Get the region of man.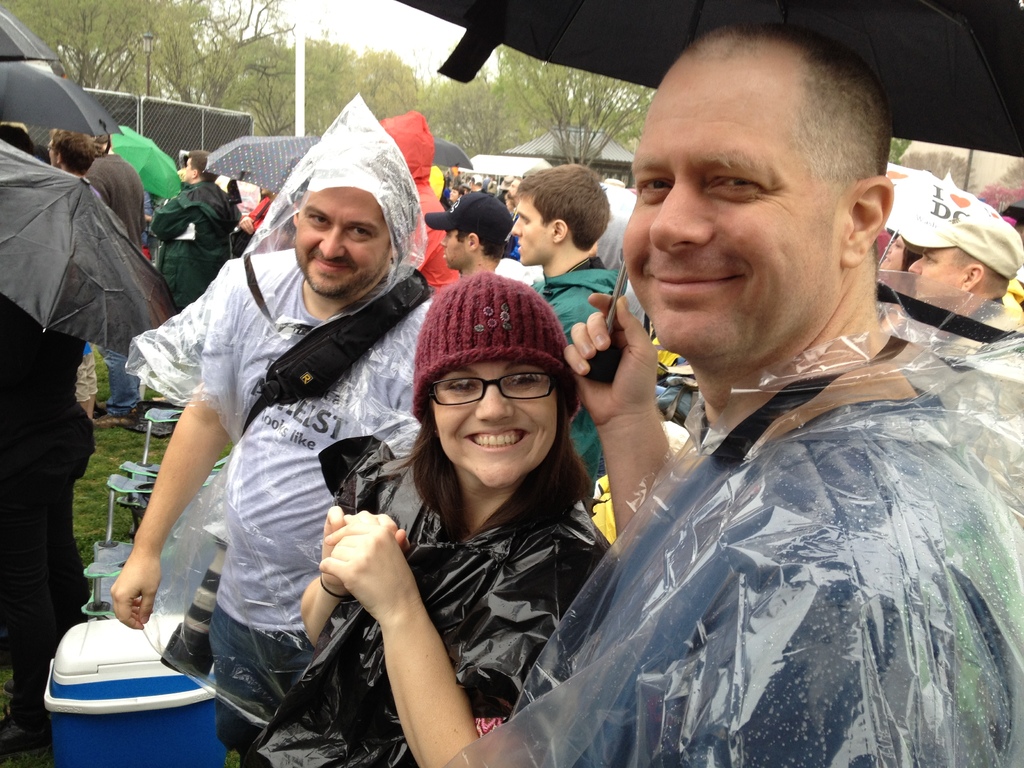
BBox(148, 148, 240, 311).
